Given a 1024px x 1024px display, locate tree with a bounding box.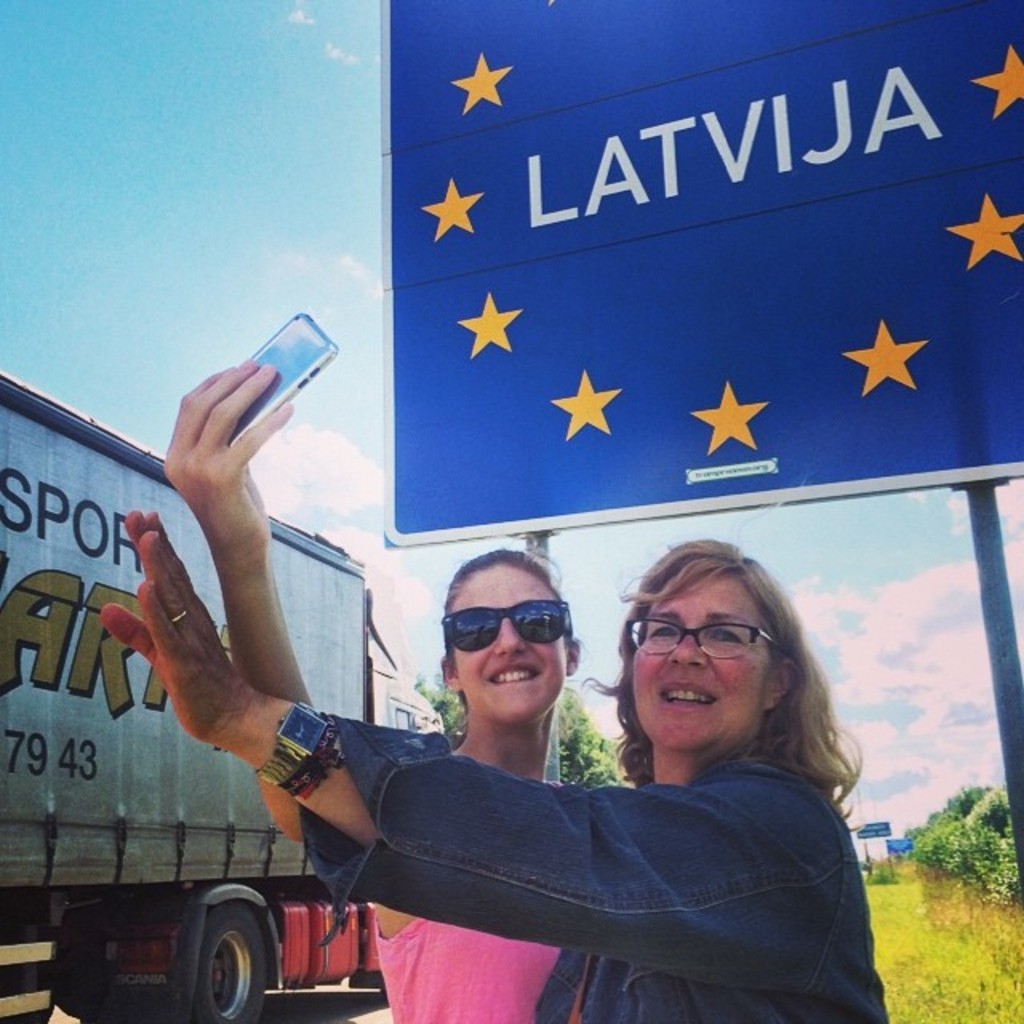
Located: x1=896, y1=786, x2=1019, y2=910.
